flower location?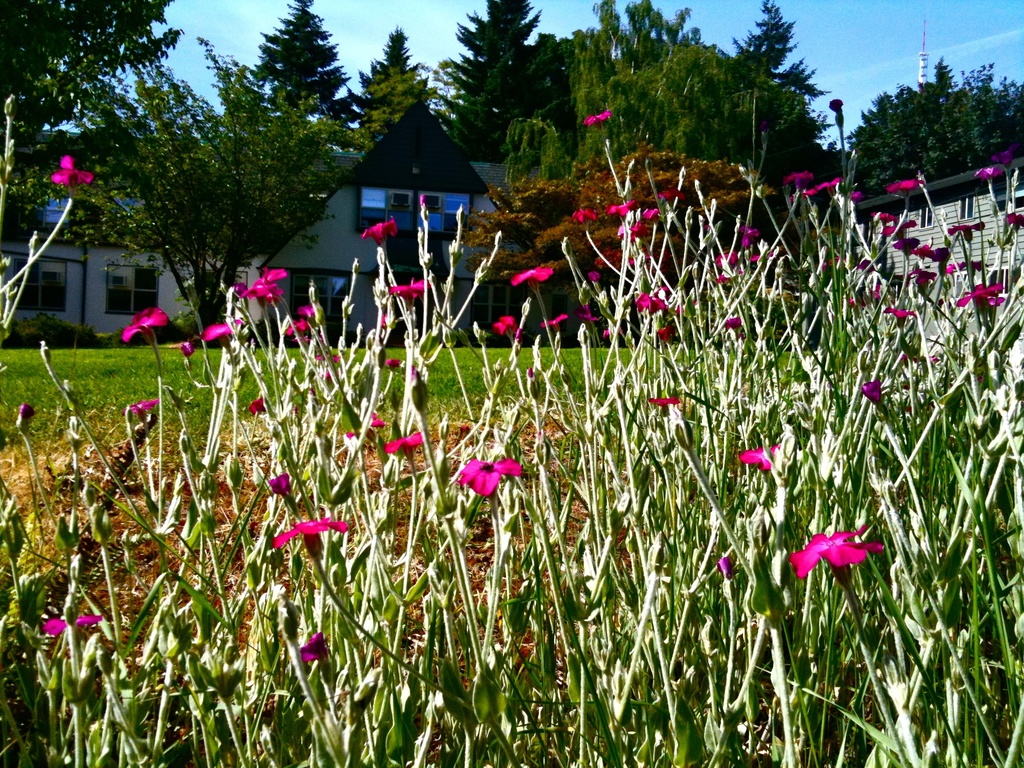
pyautogui.locateOnScreen(718, 250, 740, 268)
